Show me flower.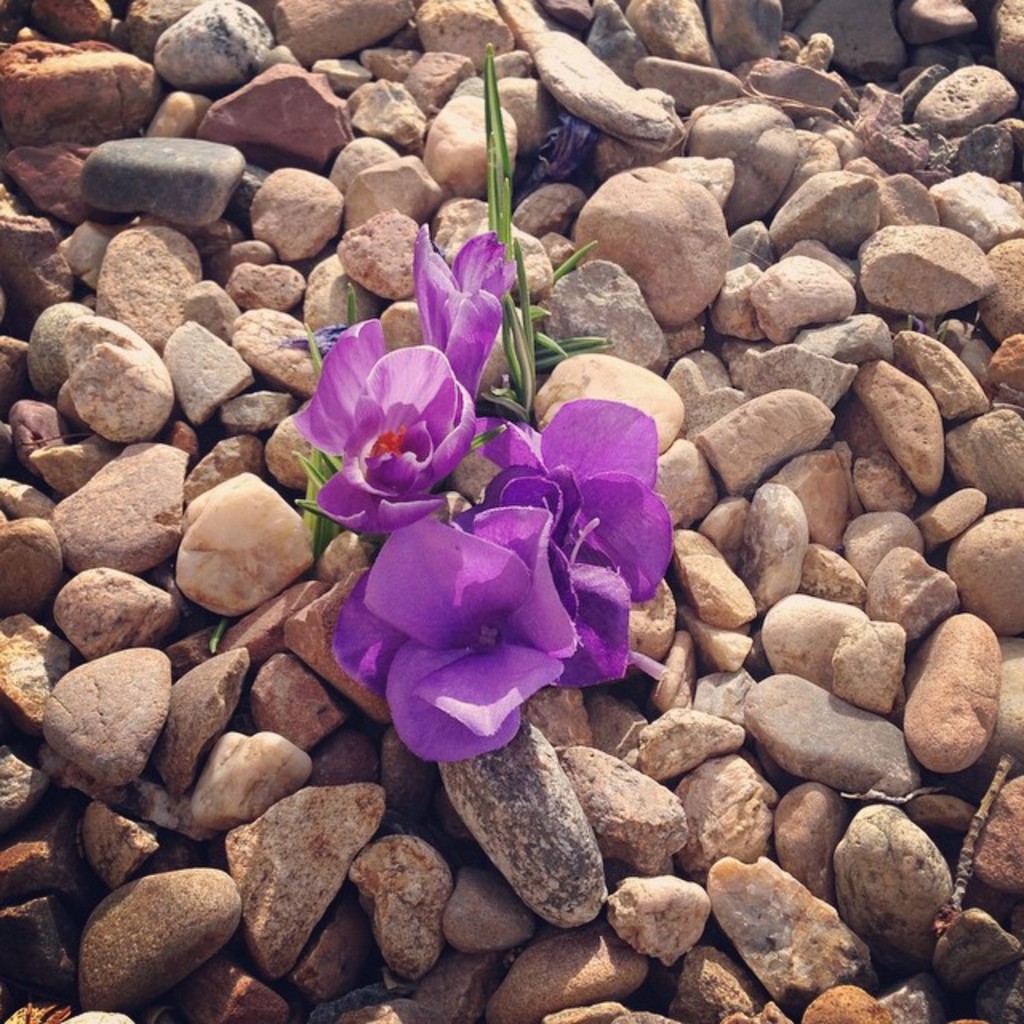
flower is here: (410, 219, 507, 387).
